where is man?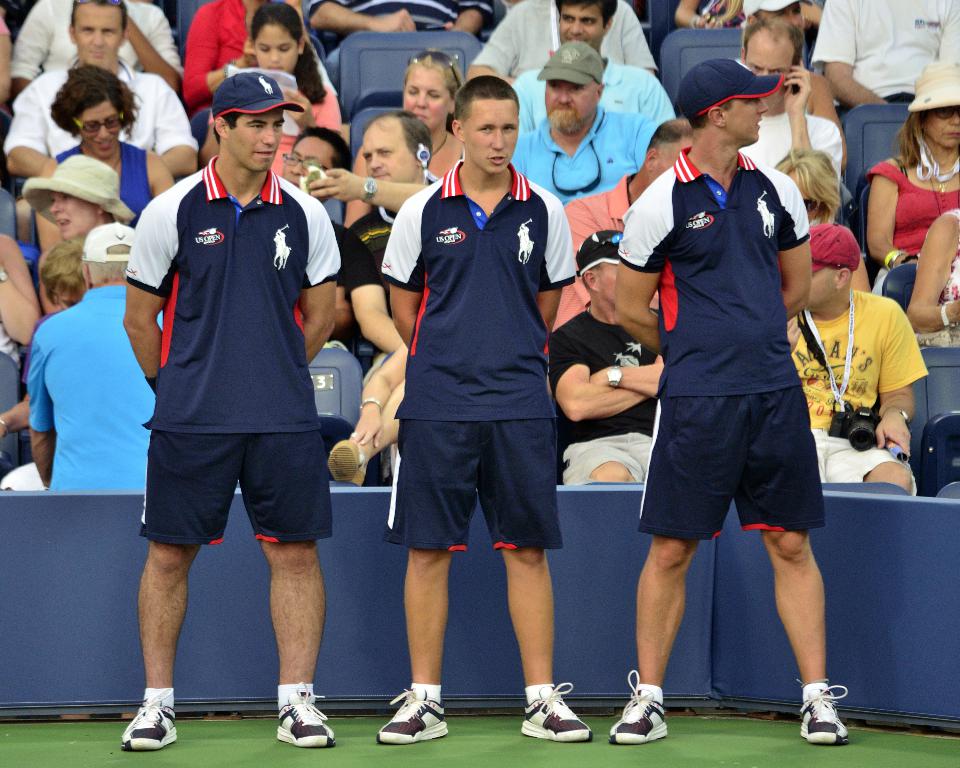
x1=613 y1=56 x2=842 y2=741.
